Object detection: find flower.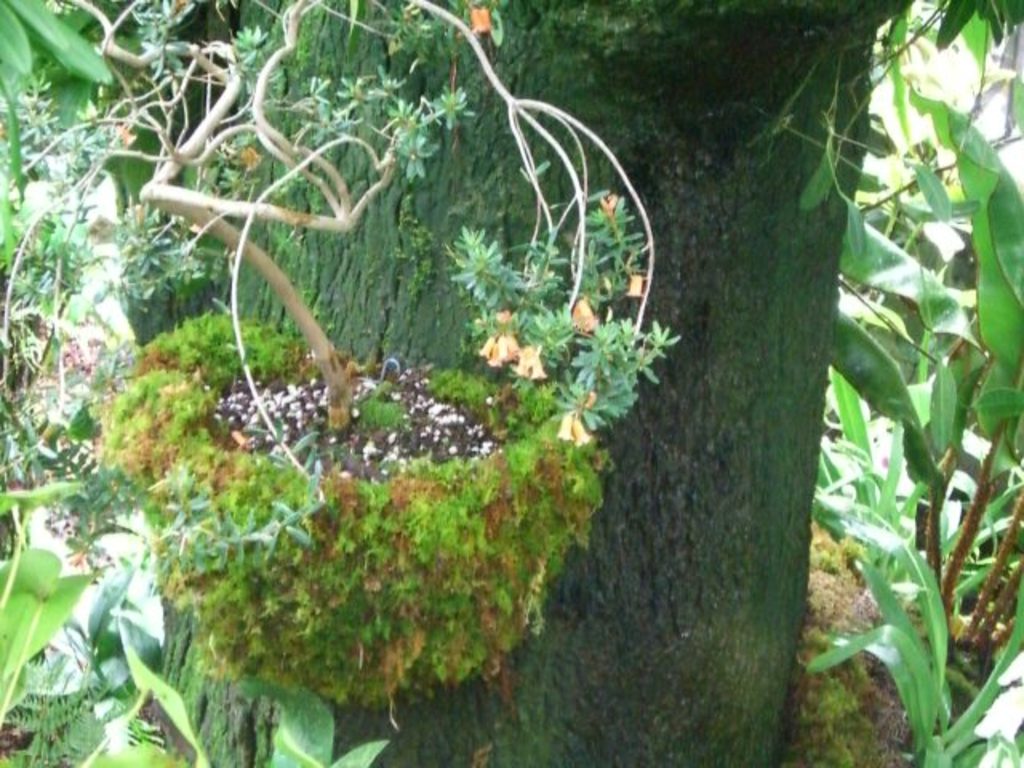
[left=470, top=11, right=493, bottom=40].
